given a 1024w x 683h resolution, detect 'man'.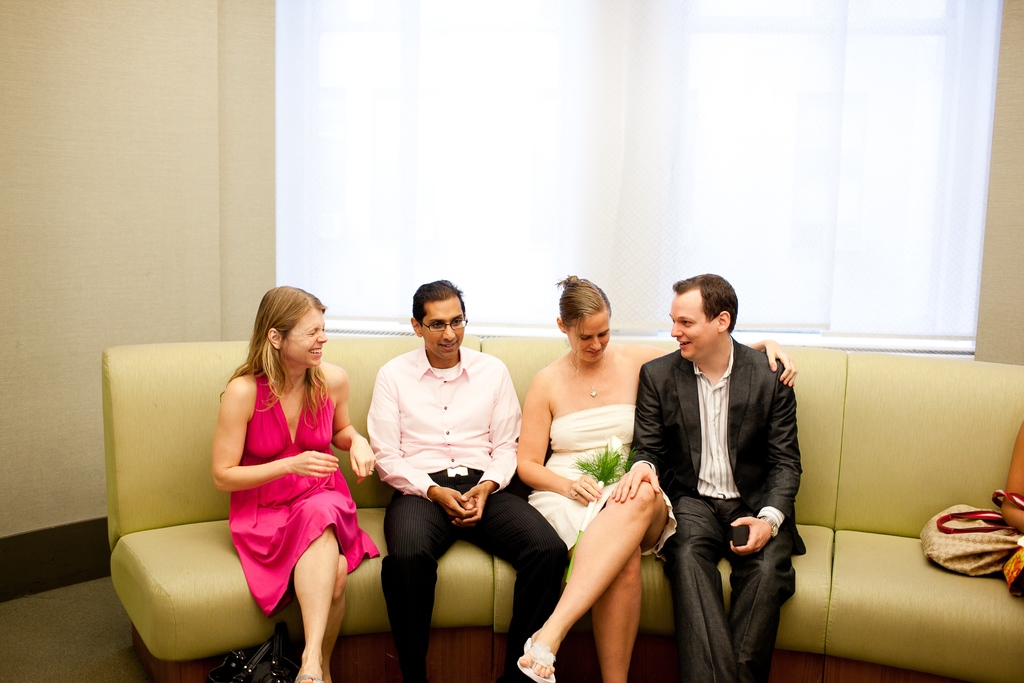
{"x1": 364, "y1": 281, "x2": 570, "y2": 680}.
